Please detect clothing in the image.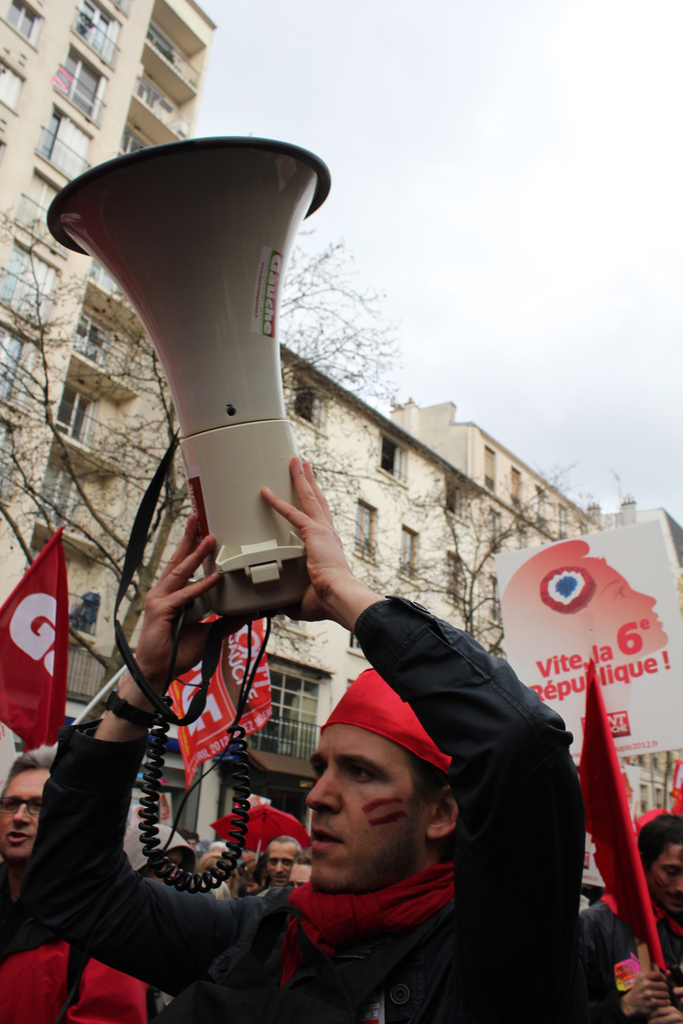
(0,864,149,1023).
